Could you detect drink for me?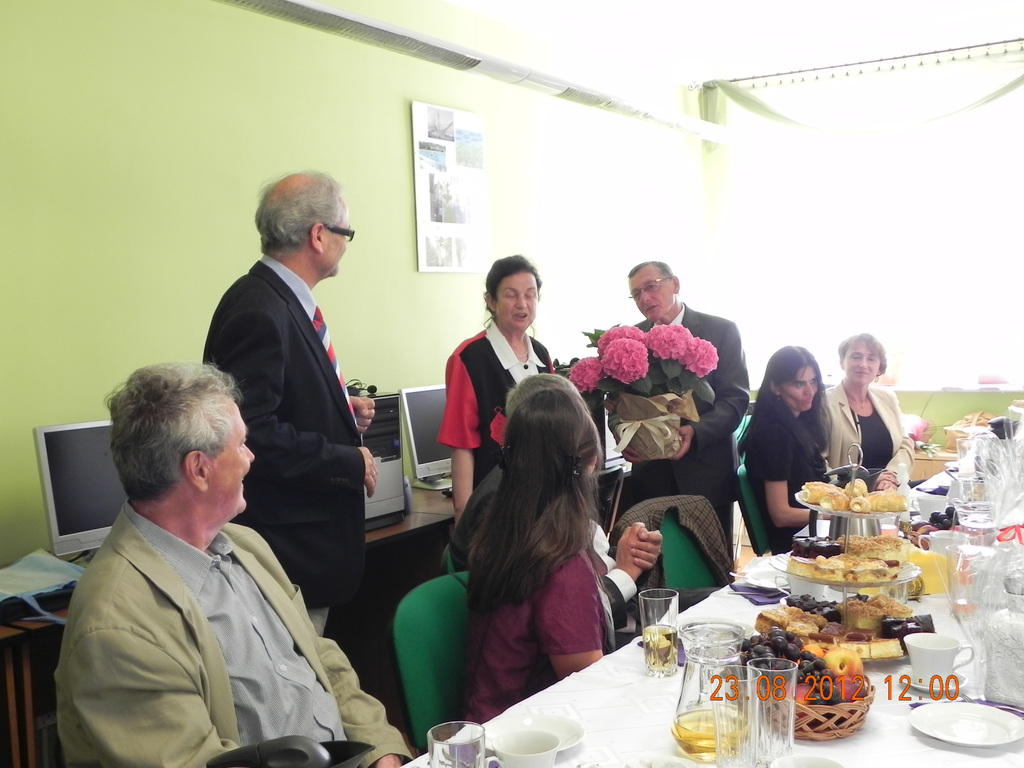
Detection result: left=669, top=703, right=747, bottom=761.
